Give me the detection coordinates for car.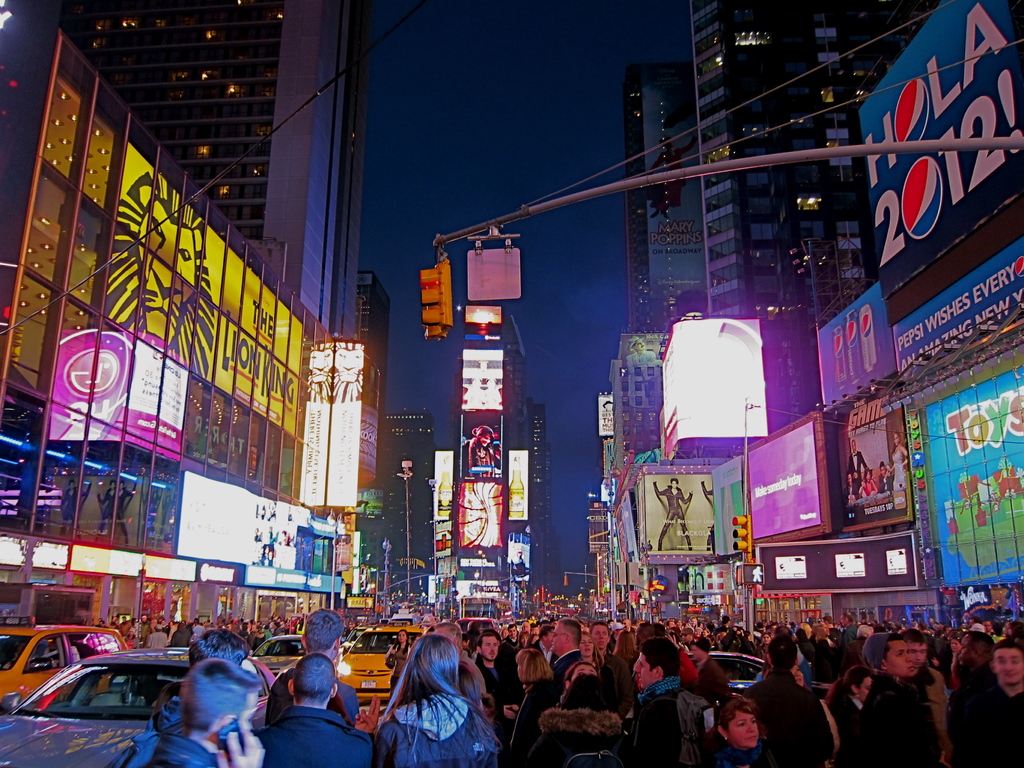
{"x1": 0, "y1": 644, "x2": 276, "y2": 767}.
